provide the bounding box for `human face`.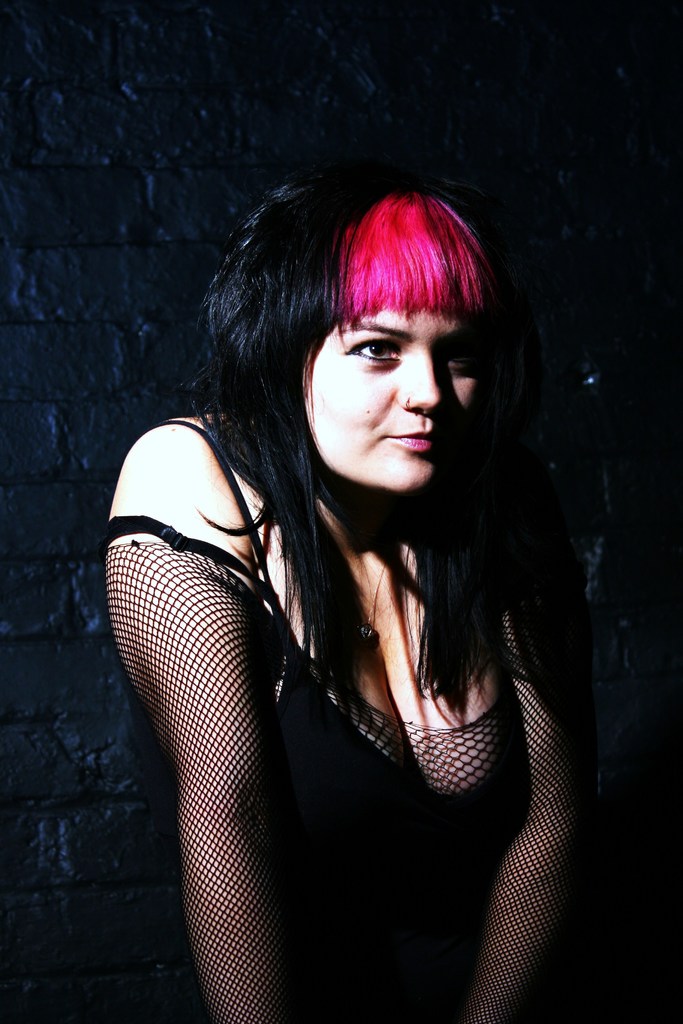
rect(299, 270, 495, 490).
